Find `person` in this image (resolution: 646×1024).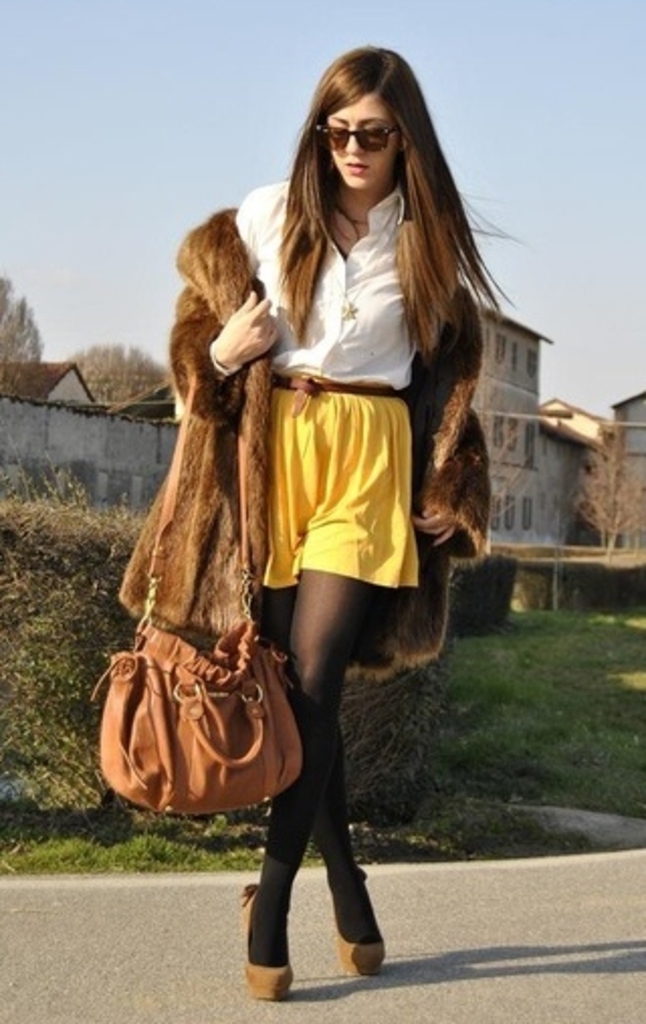
select_region(131, 61, 531, 947).
